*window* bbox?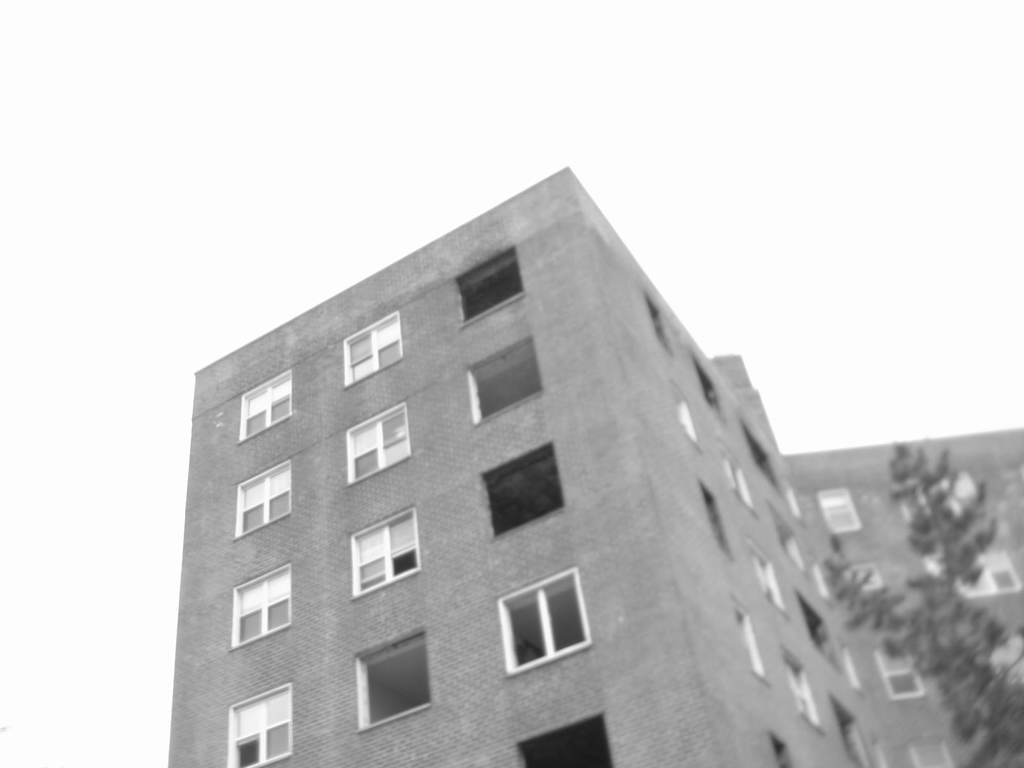
(695,364,725,427)
